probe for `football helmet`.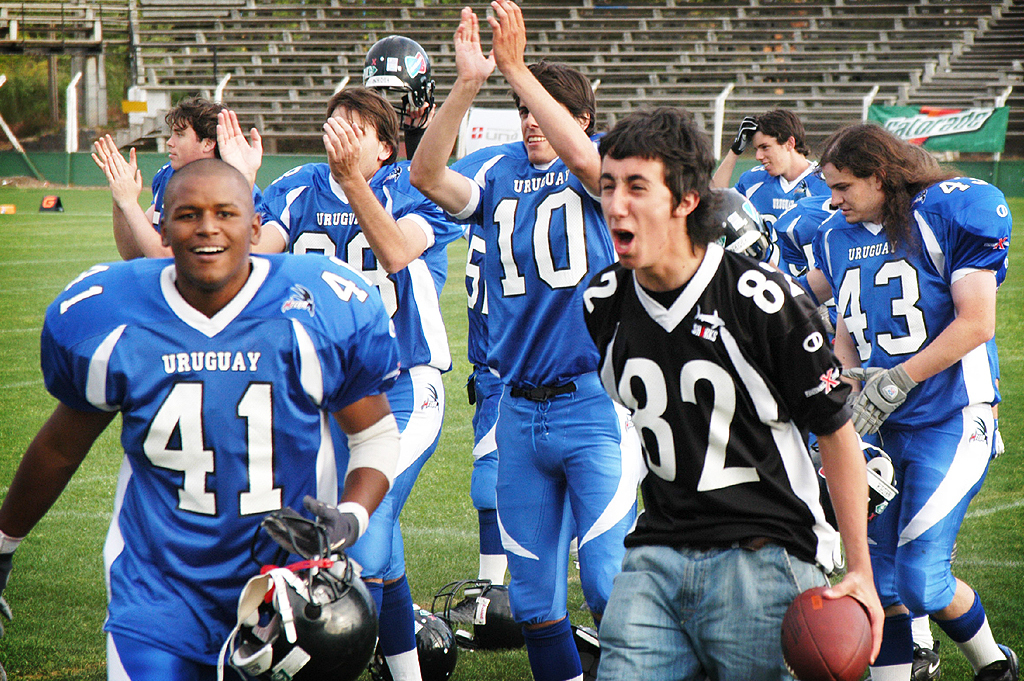
Probe result: pyautogui.locateOnScreen(352, 32, 427, 111).
